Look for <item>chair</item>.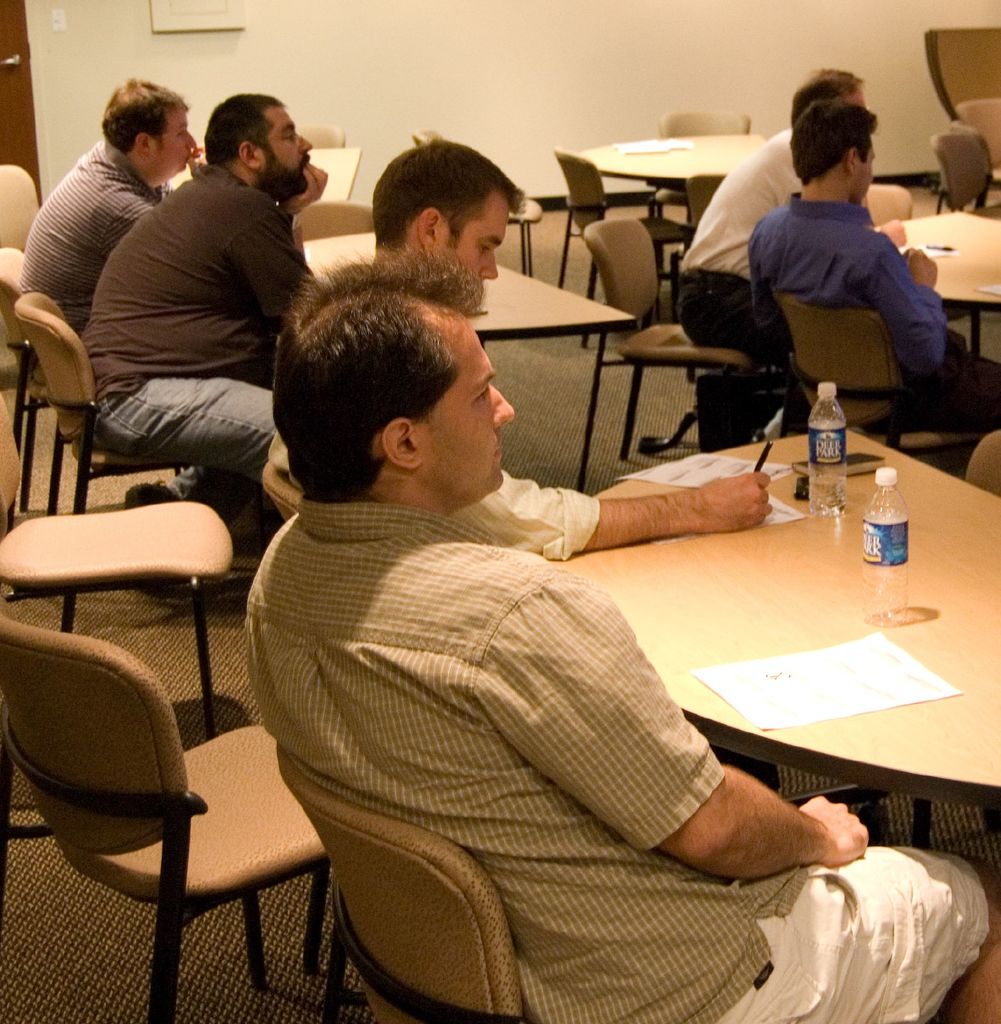
Found: [671, 179, 727, 317].
